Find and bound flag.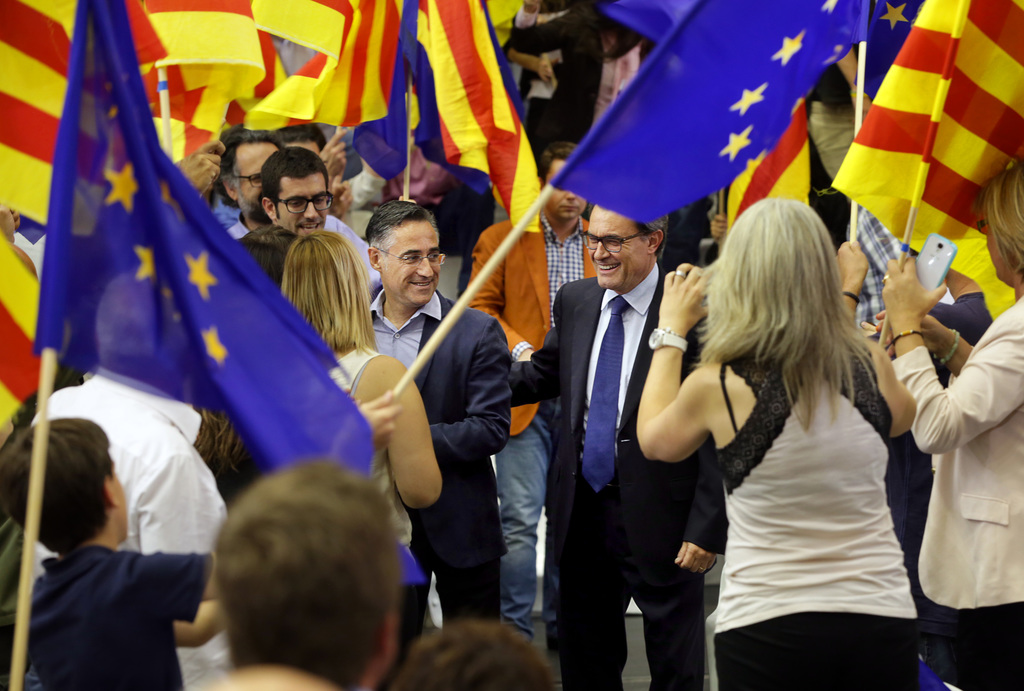
Bound: detection(0, 225, 77, 429).
